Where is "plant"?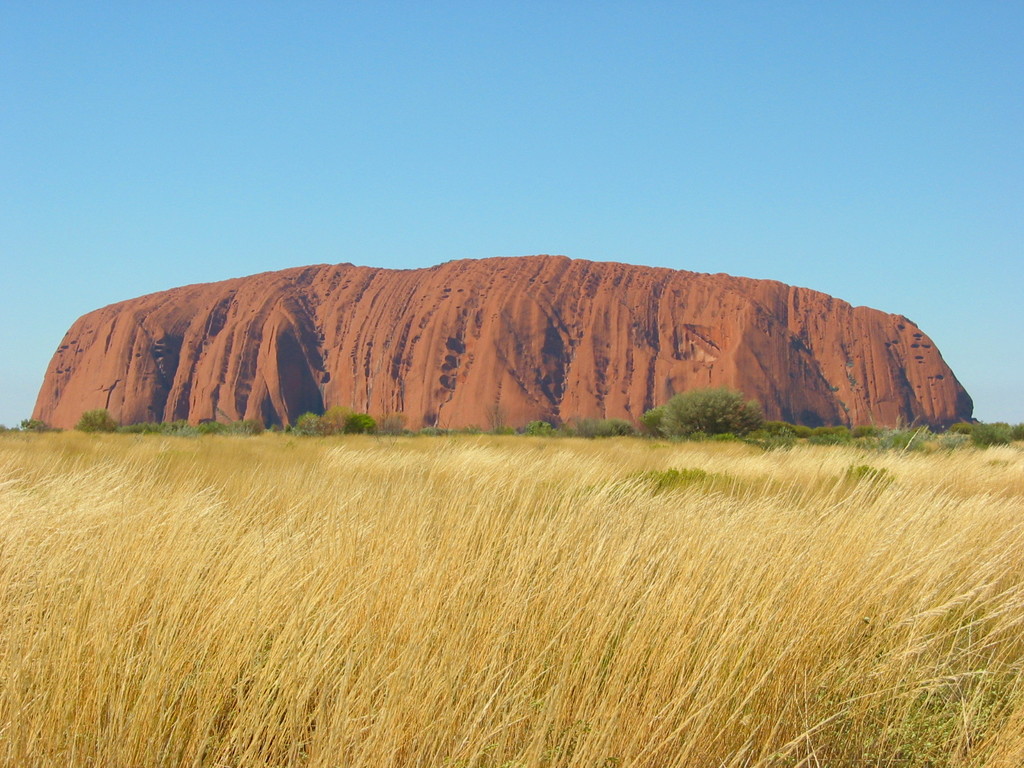
bbox=[812, 427, 849, 439].
